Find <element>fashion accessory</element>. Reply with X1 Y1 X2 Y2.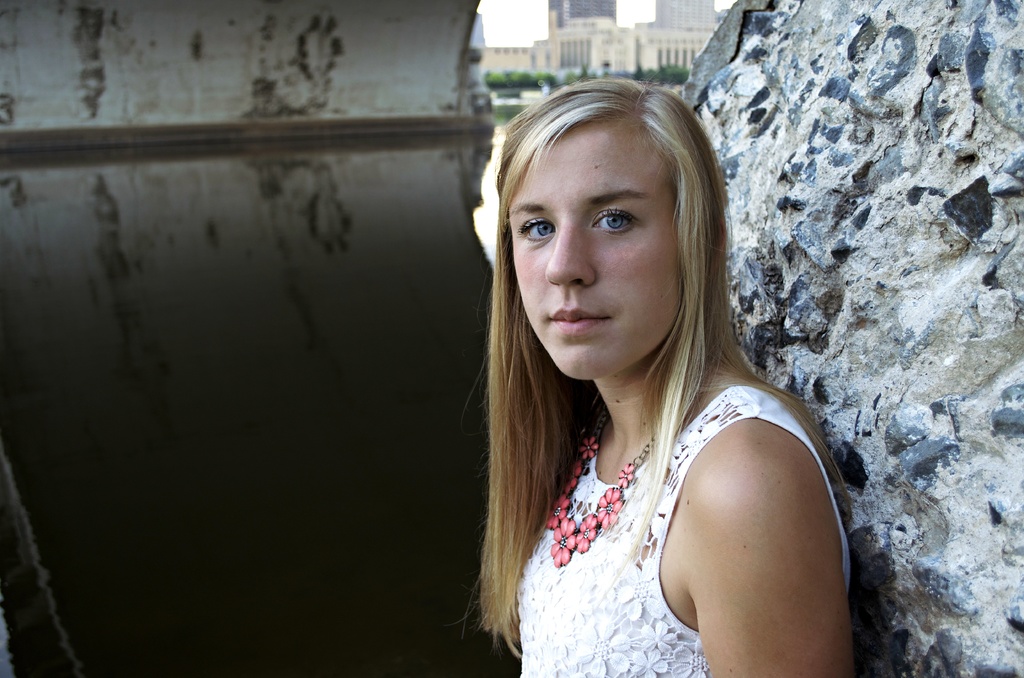
545 434 652 569.
